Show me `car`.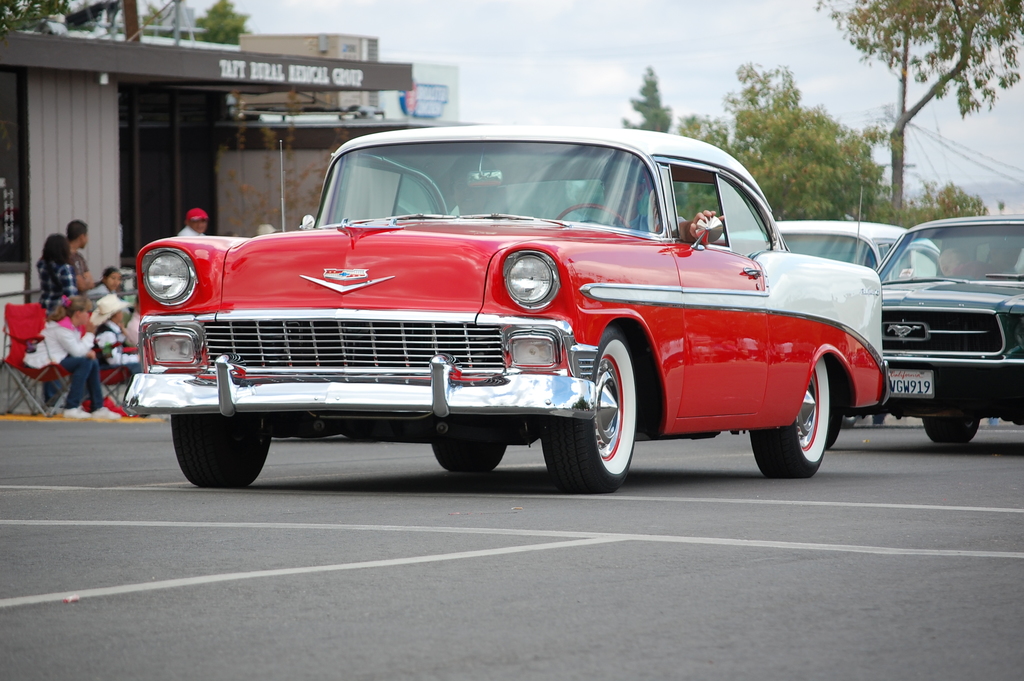
`car` is here: (x1=724, y1=218, x2=946, y2=286).
